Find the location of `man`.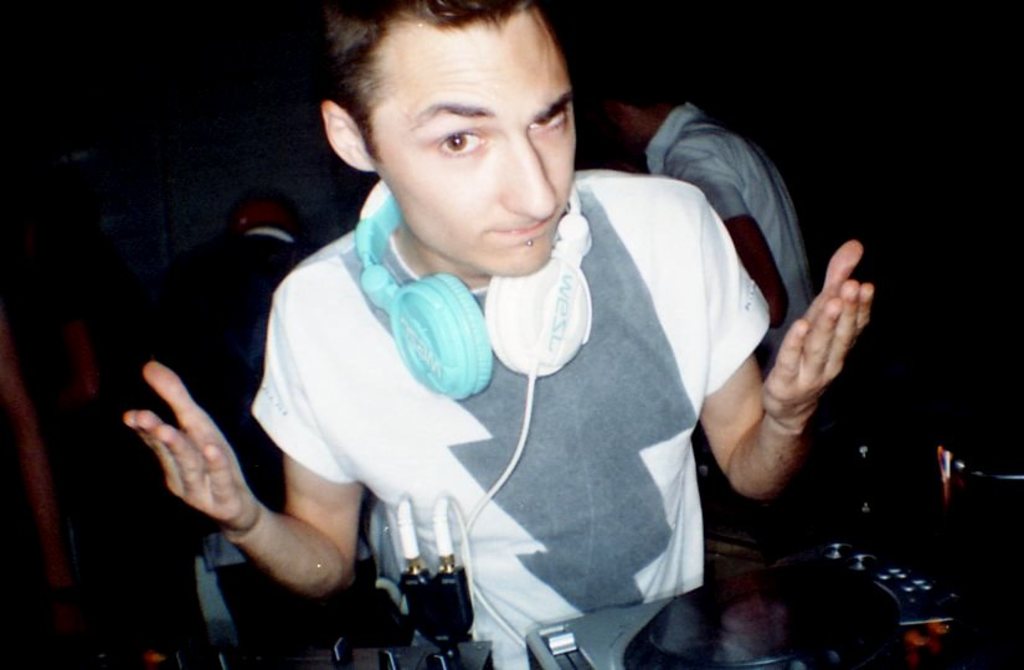
Location: 598:62:814:360.
